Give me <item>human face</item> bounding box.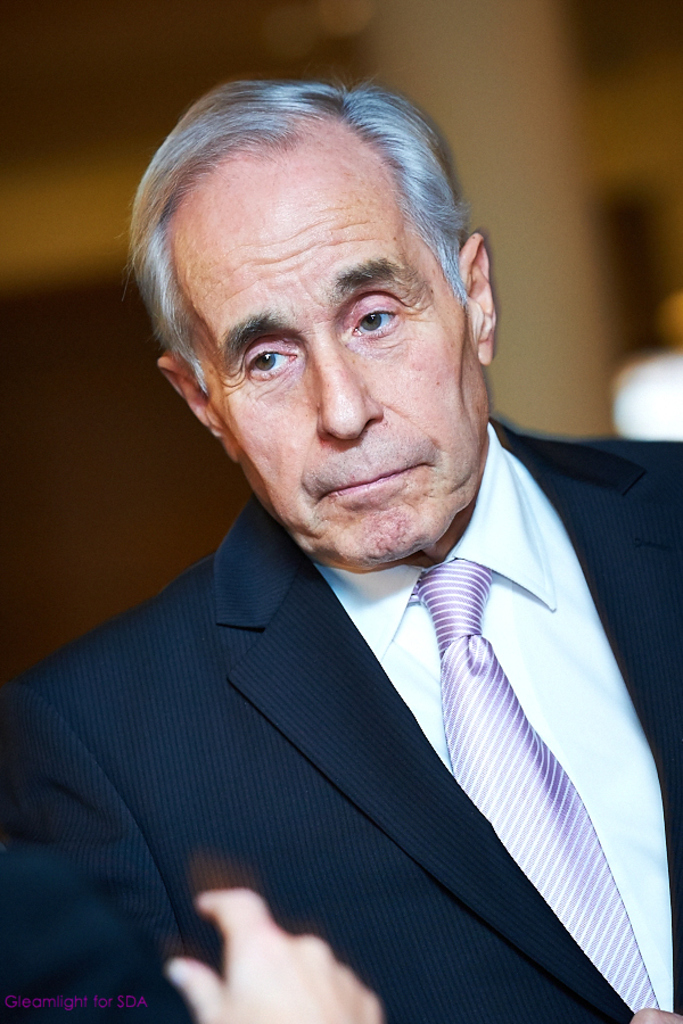
pyautogui.locateOnScreen(163, 146, 487, 564).
